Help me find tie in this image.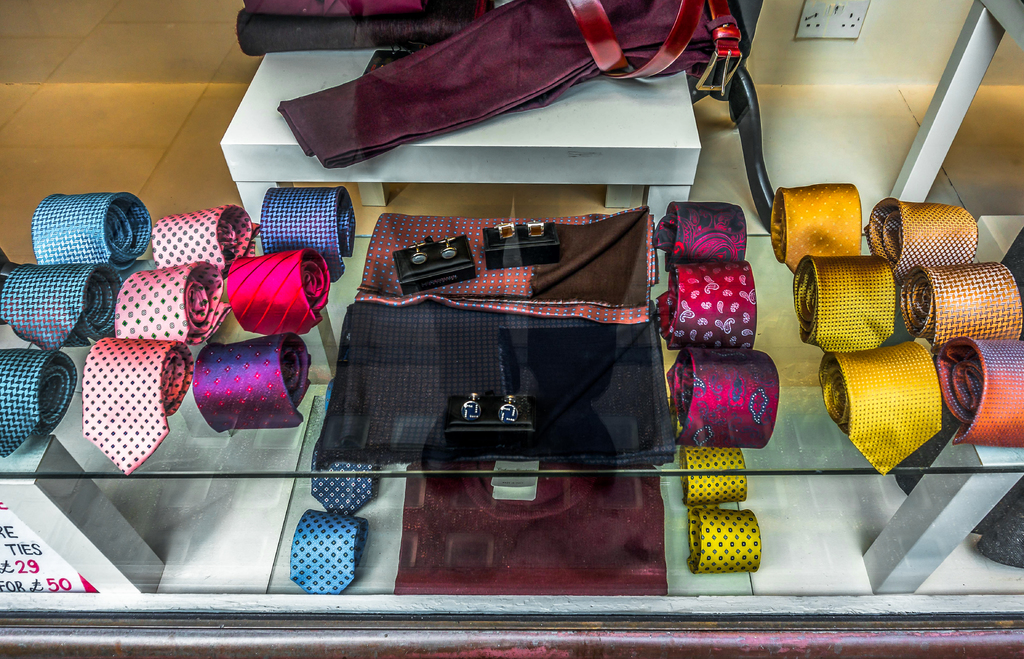
Found it: [661,334,778,450].
